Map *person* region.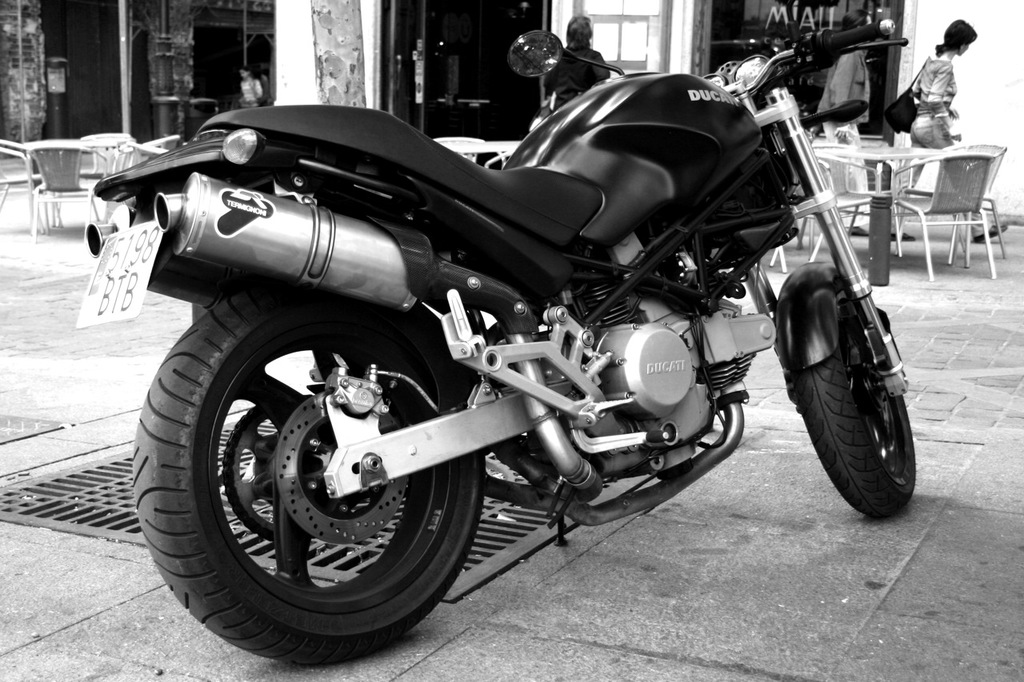
Mapped to detection(910, 19, 1014, 253).
